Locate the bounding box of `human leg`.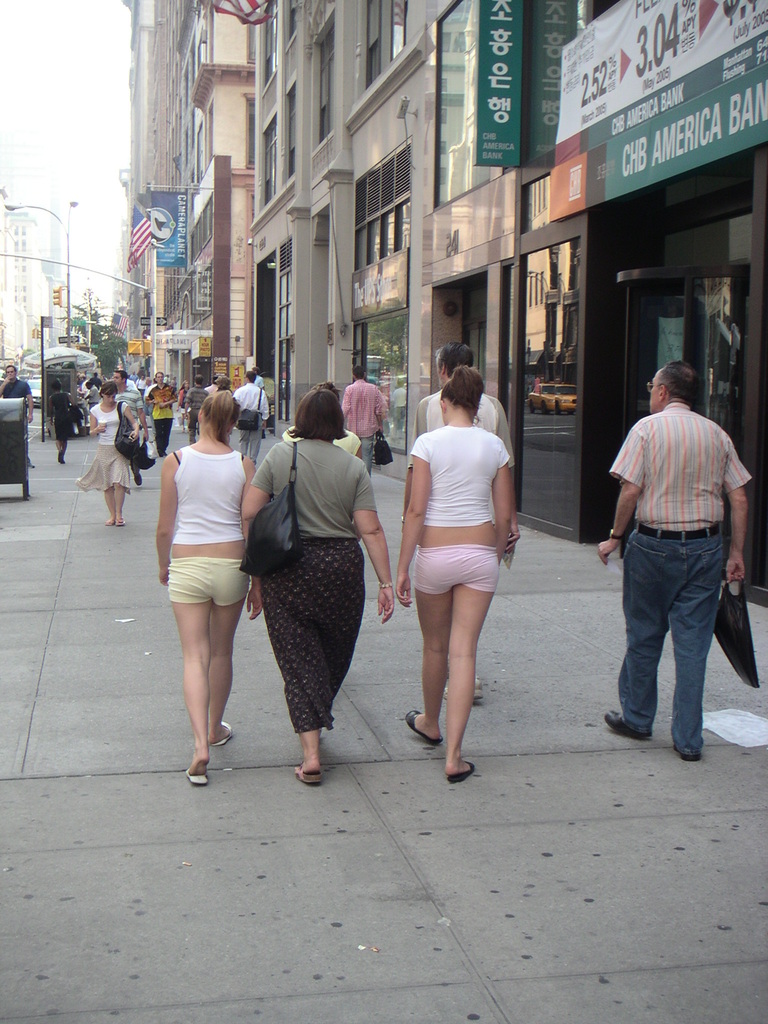
Bounding box: crop(259, 545, 322, 779).
